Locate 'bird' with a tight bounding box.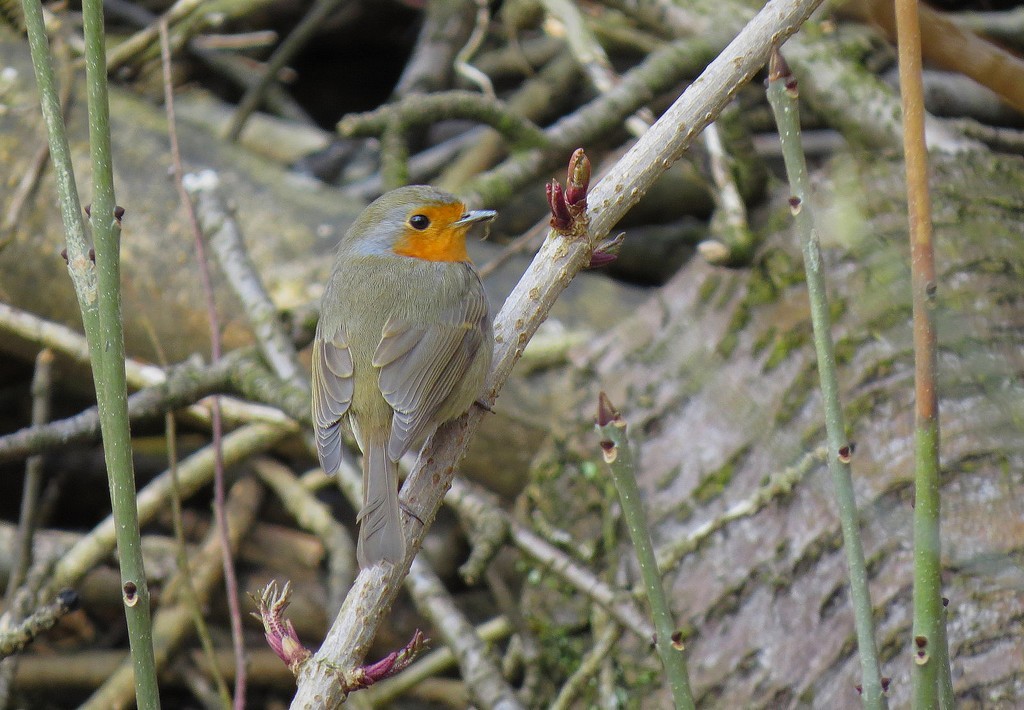
(left=289, top=197, right=495, bottom=607).
